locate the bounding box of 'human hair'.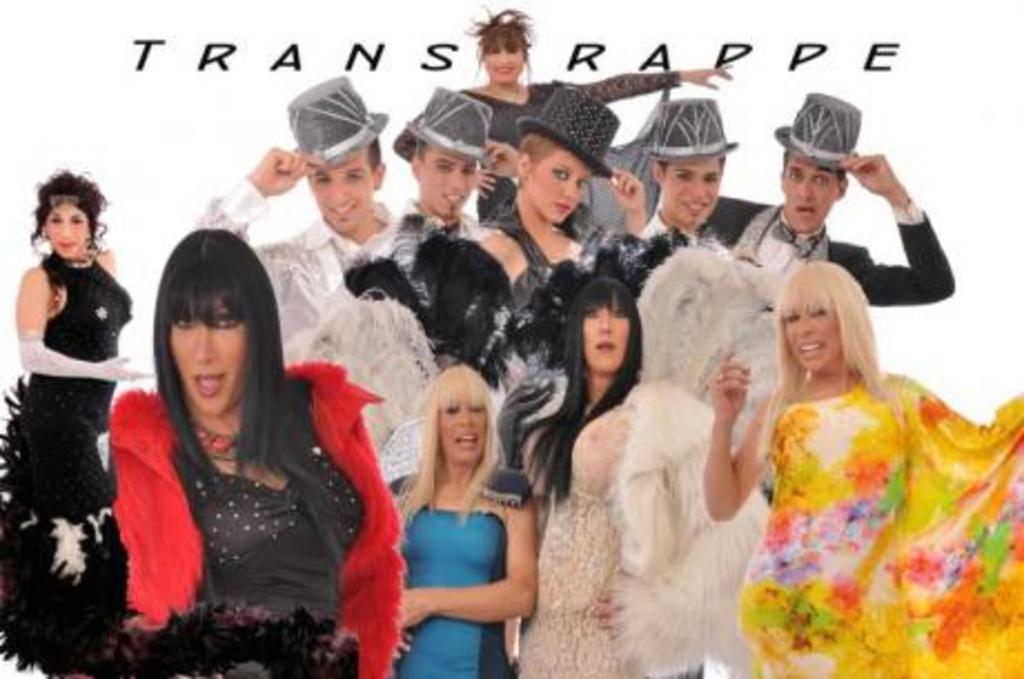
Bounding box: {"left": 784, "top": 254, "right": 899, "bottom": 412}.
